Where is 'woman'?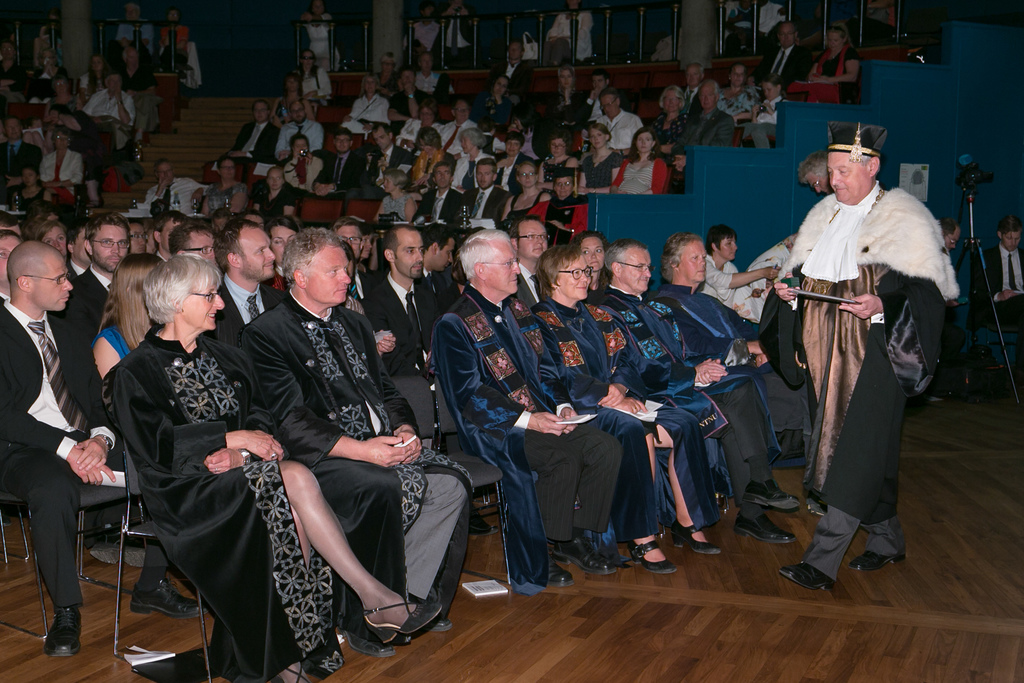
{"left": 536, "top": 129, "right": 581, "bottom": 196}.
